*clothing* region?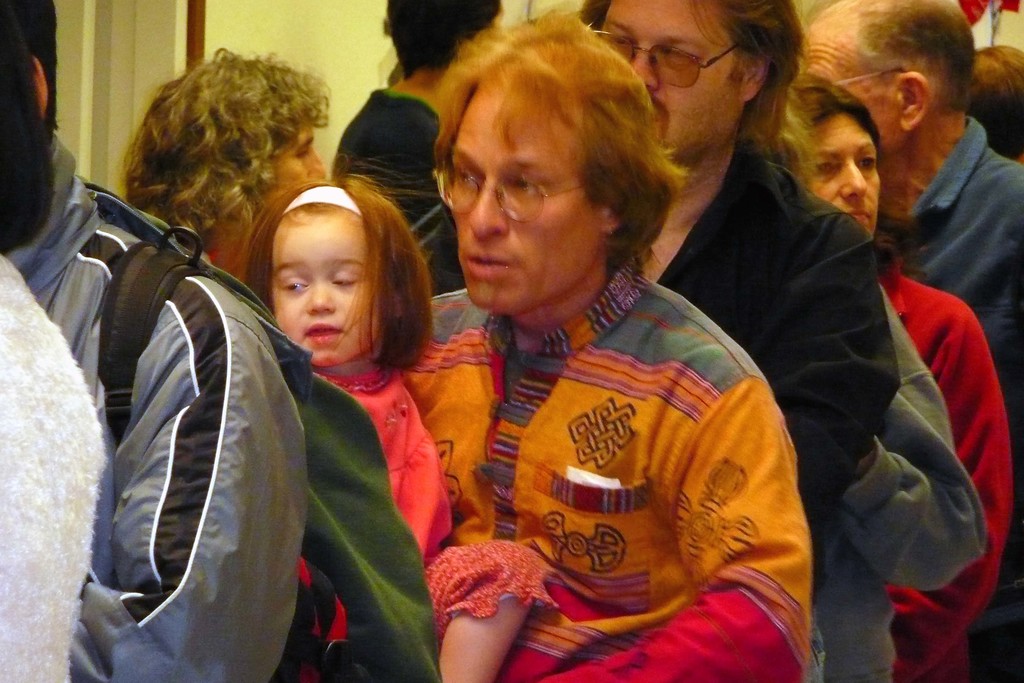
detection(898, 115, 1021, 443)
